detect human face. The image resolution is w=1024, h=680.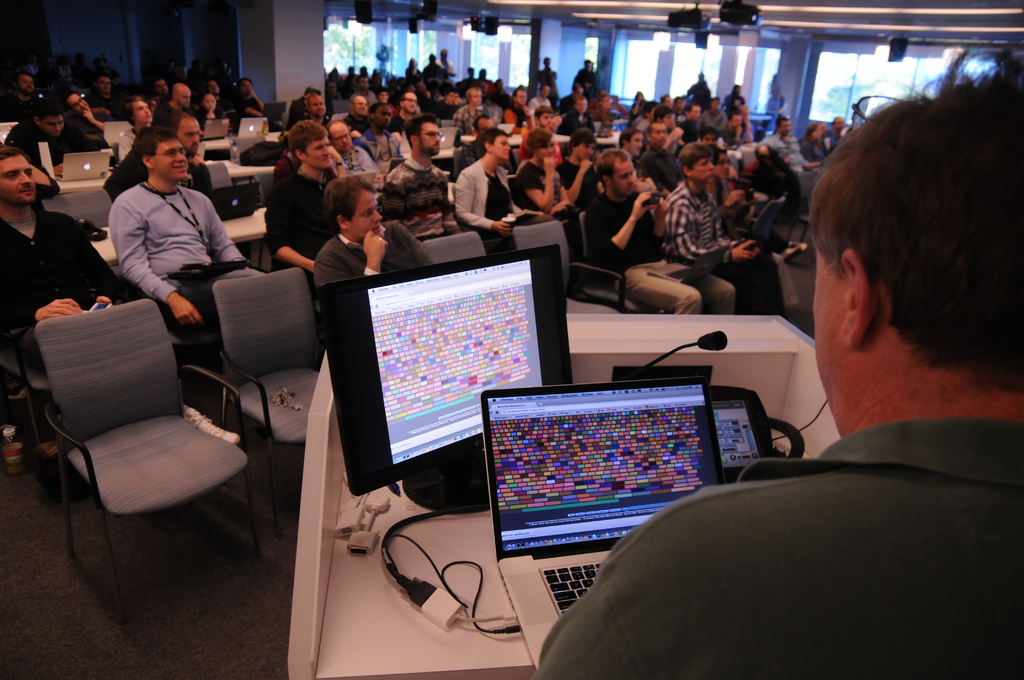
[489, 135, 513, 160].
